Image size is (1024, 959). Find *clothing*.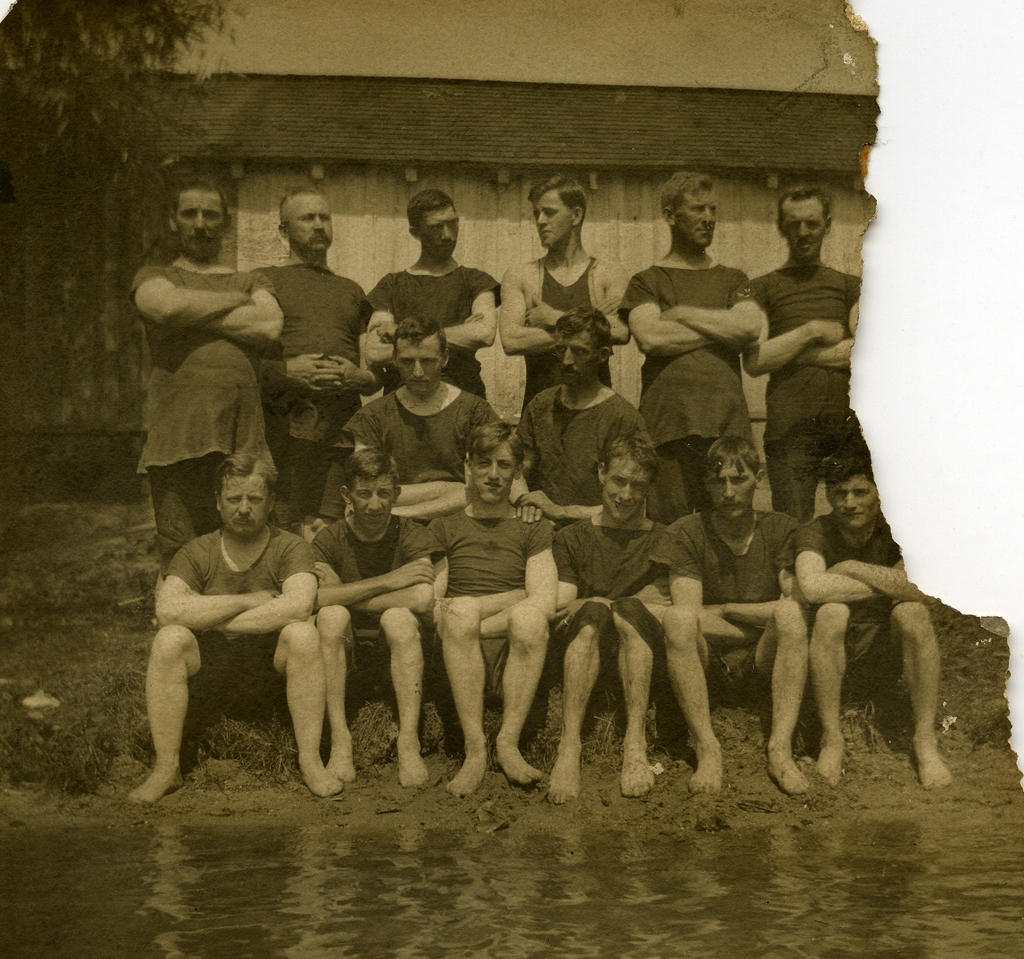
(253,261,372,530).
